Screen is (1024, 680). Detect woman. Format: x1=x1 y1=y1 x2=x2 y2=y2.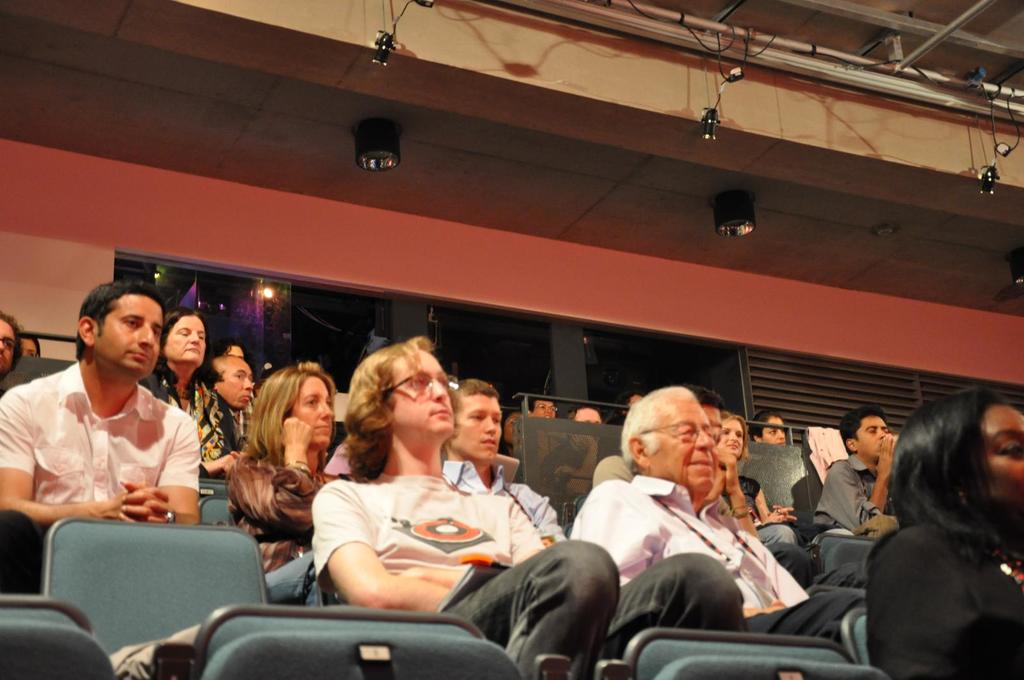
x1=224 y1=366 x2=355 y2=615.
